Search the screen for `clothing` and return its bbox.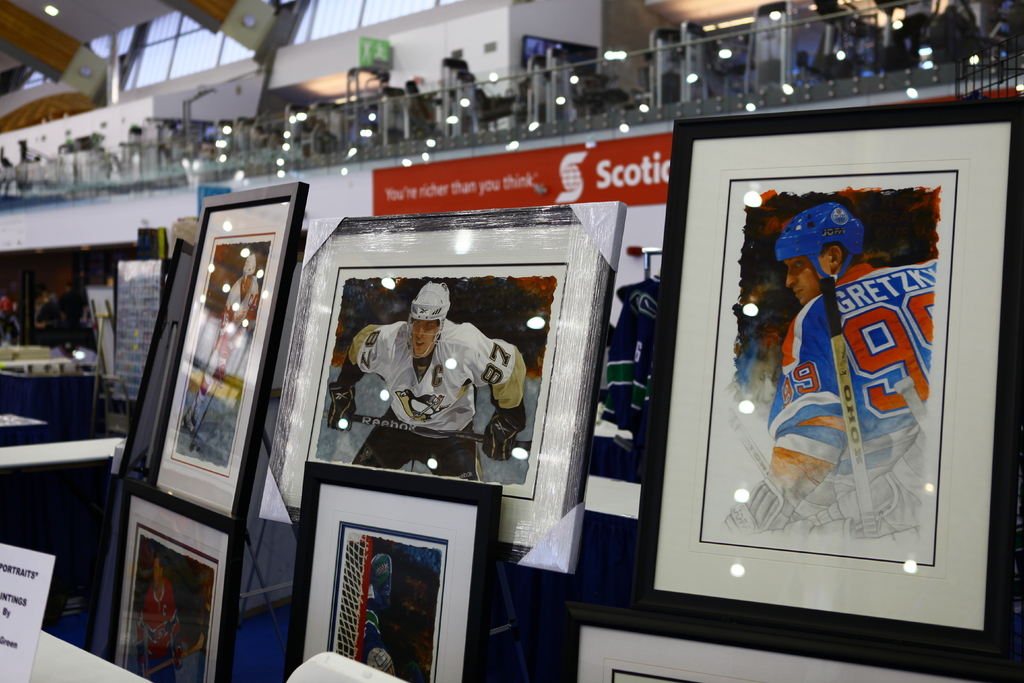
Found: (left=204, top=277, right=259, bottom=383).
